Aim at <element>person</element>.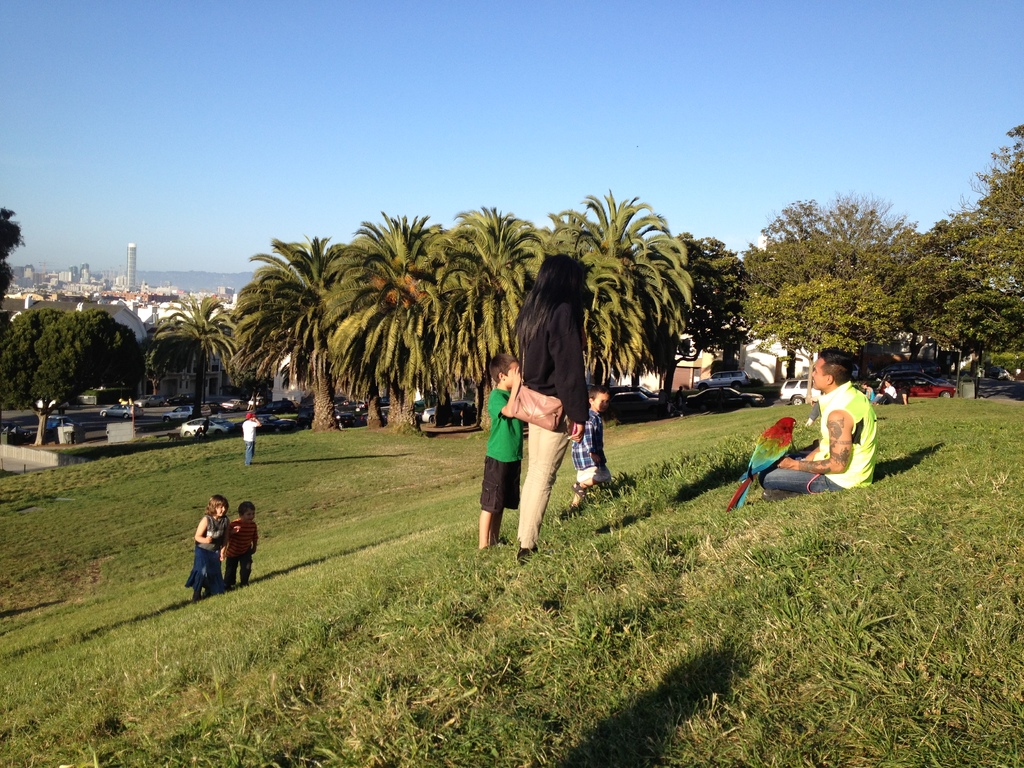
Aimed at (514, 253, 587, 570).
